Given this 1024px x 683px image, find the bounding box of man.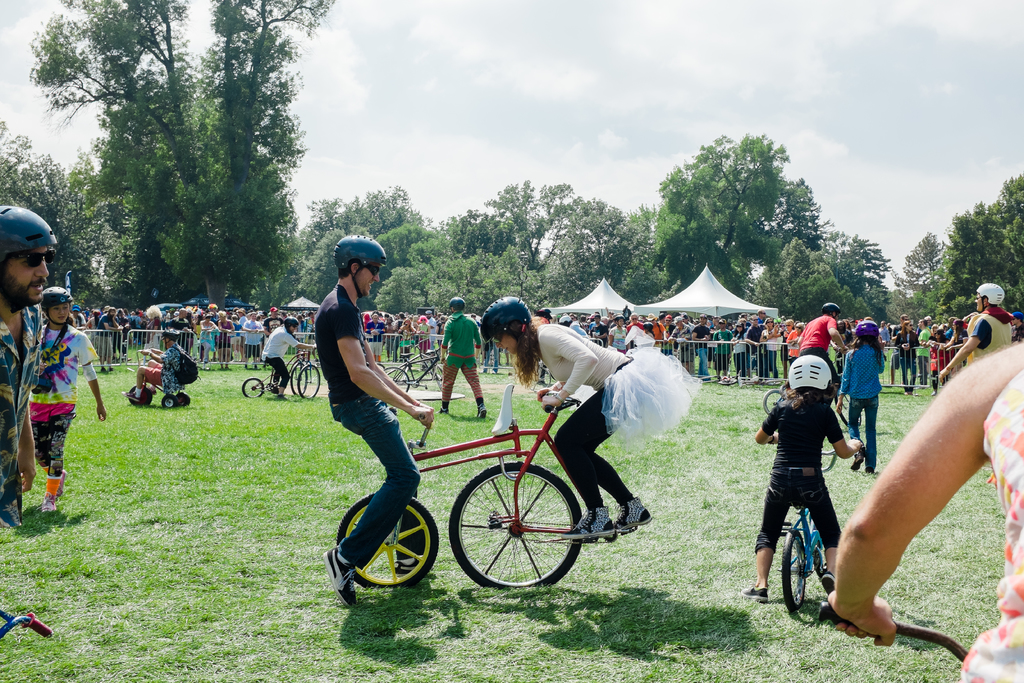
bbox(432, 299, 487, 423).
